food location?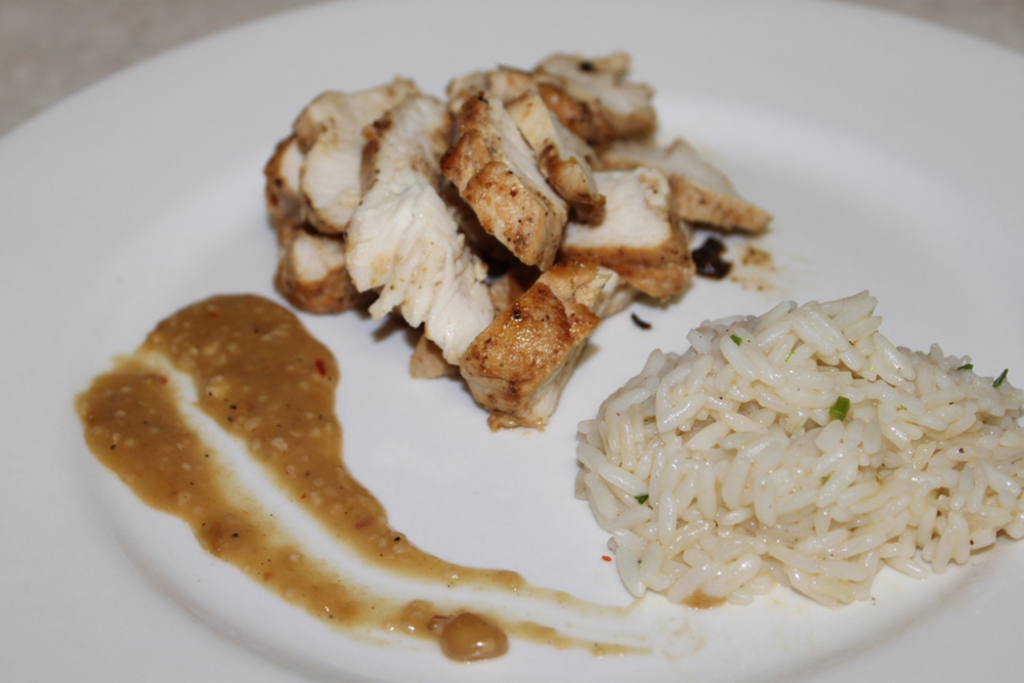
608/558/816/607
